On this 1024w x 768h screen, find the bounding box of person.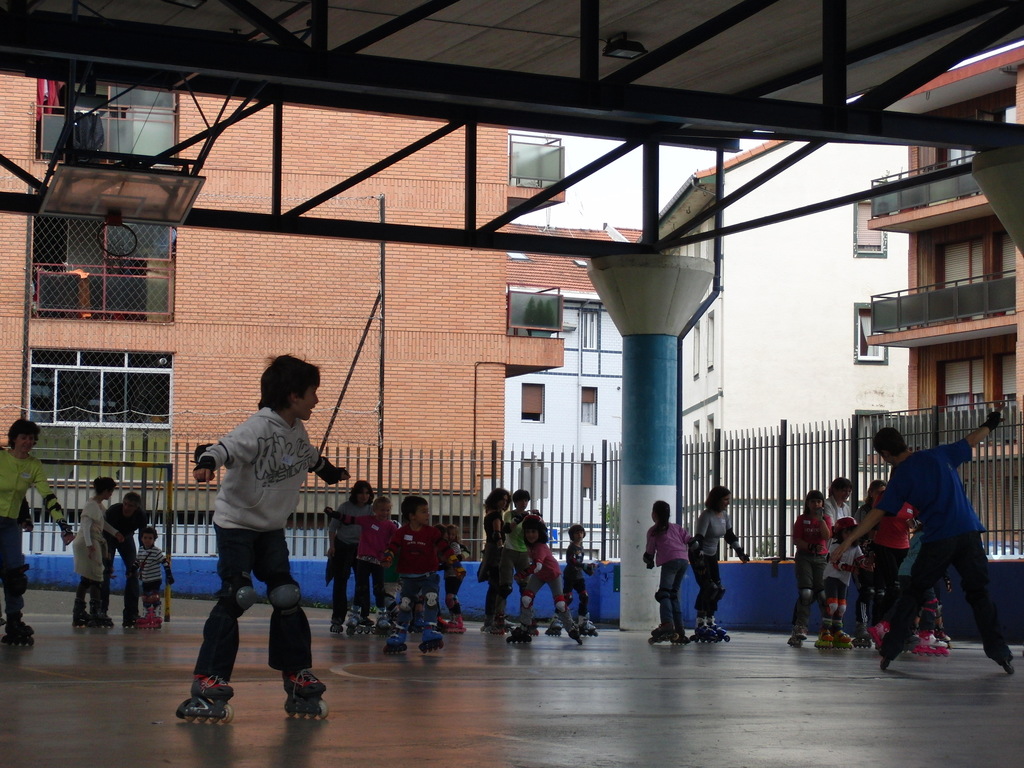
Bounding box: [691, 483, 751, 634].
